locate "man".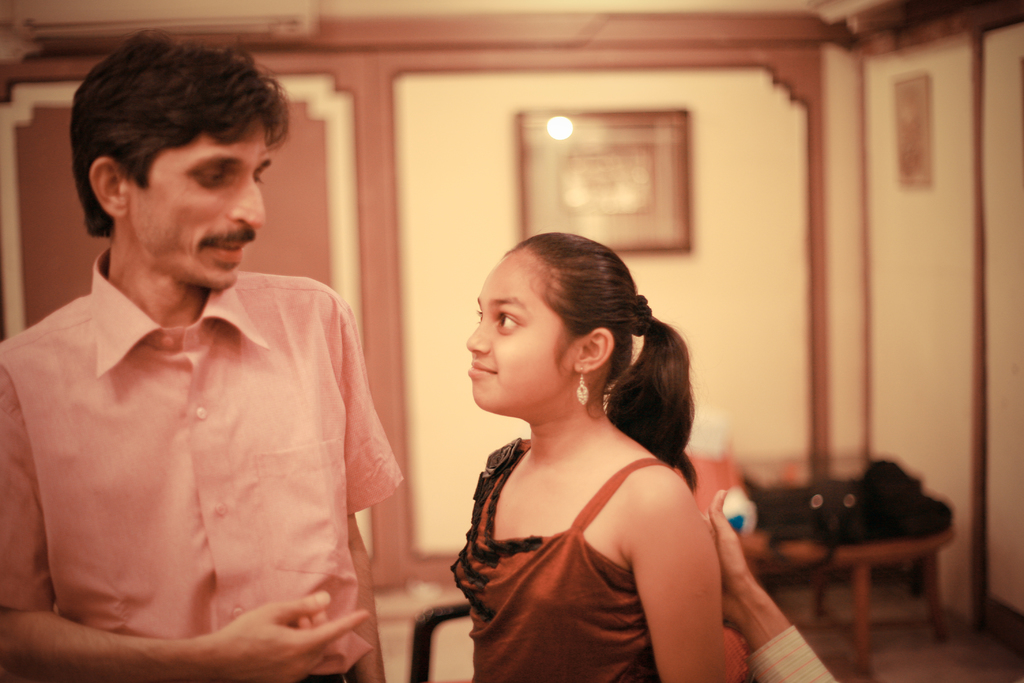
Bounding box: l=8, t=50, r=417, b=654.
